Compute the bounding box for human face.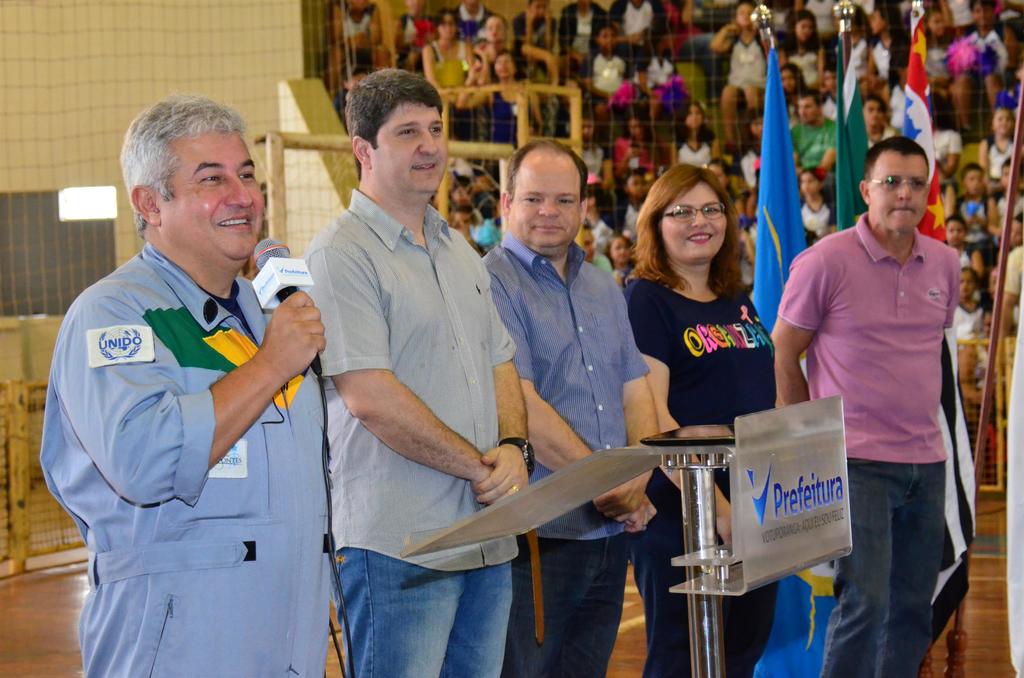
detection(372, 104, 449, 190).
